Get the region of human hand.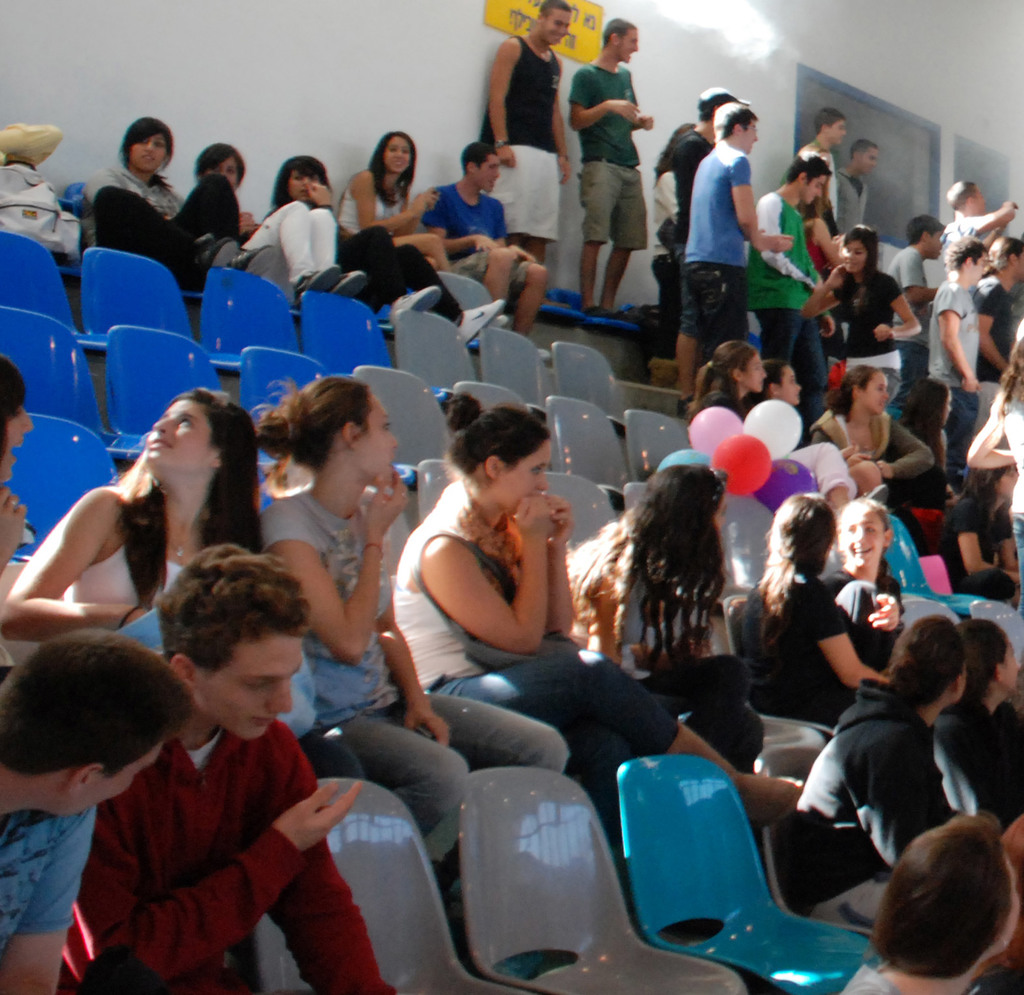
crop(865, 589, 901, 637).
